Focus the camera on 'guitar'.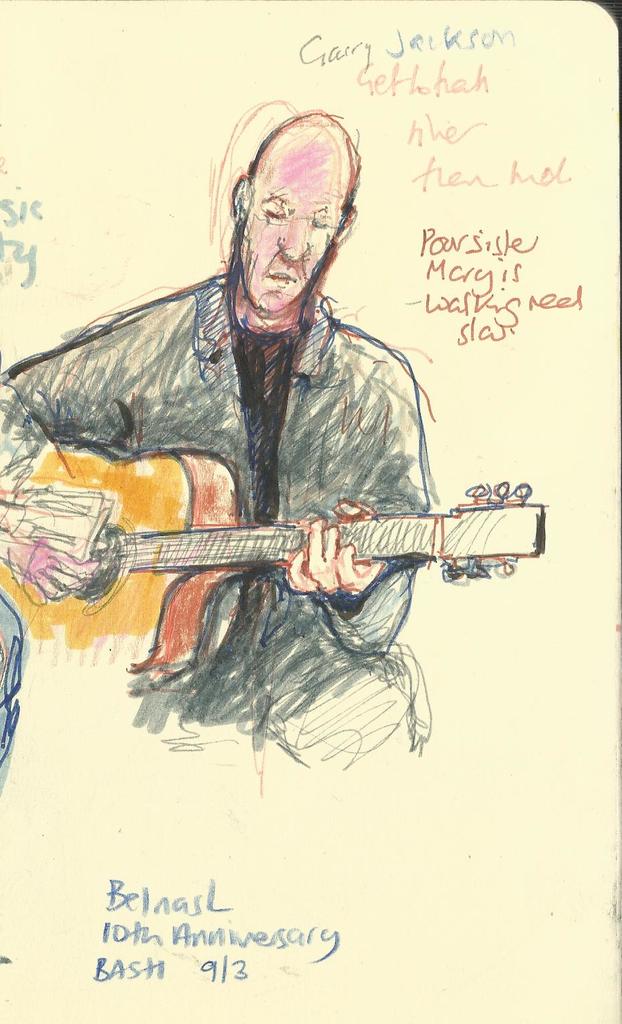
Focus region: <box>0,440,549,680</box>.
